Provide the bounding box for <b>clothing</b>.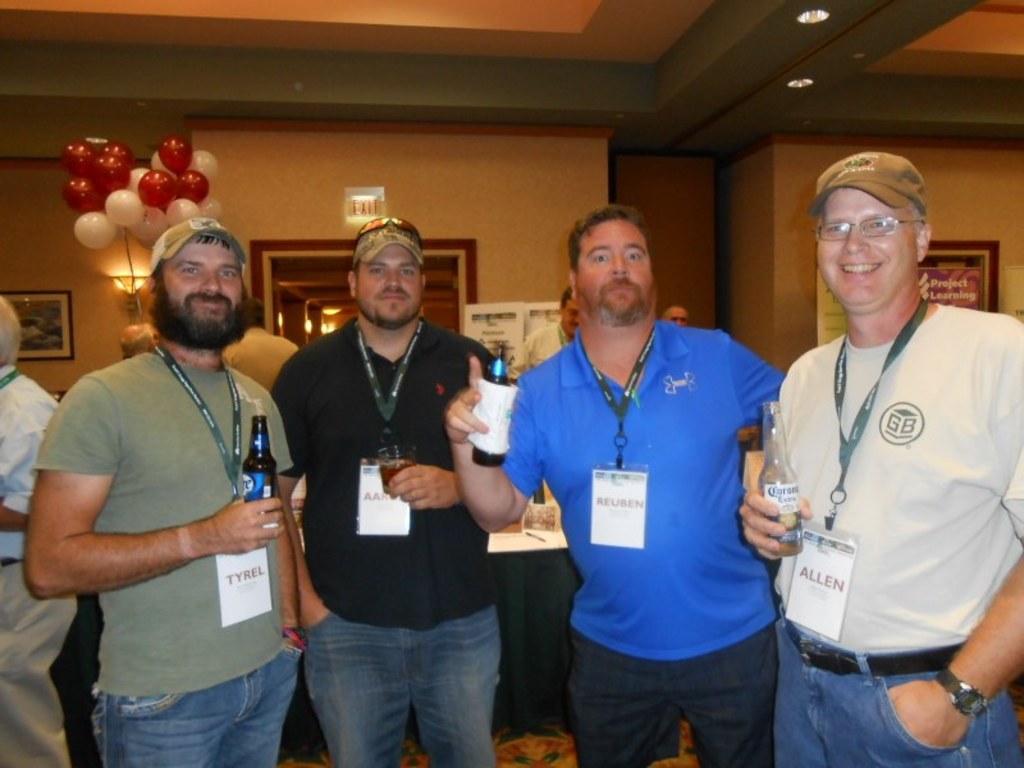
(x1=0, y1=372, x2=79, y2=767).
